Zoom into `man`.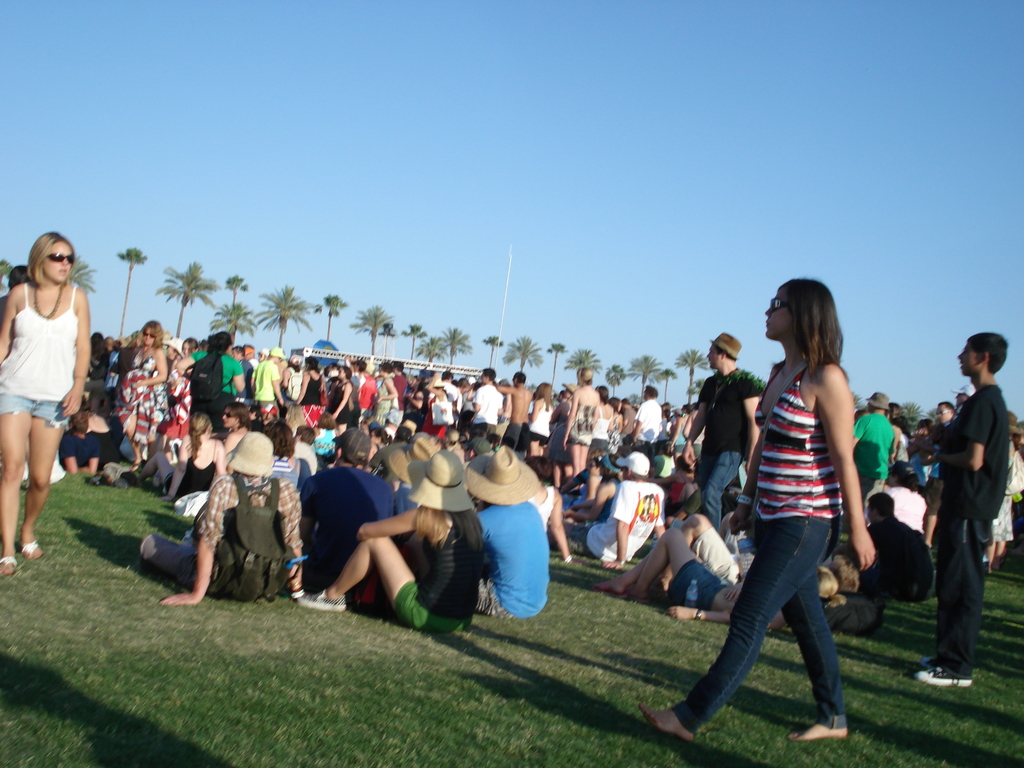
Zoom target: Rect(845, 392, 891, 483).
